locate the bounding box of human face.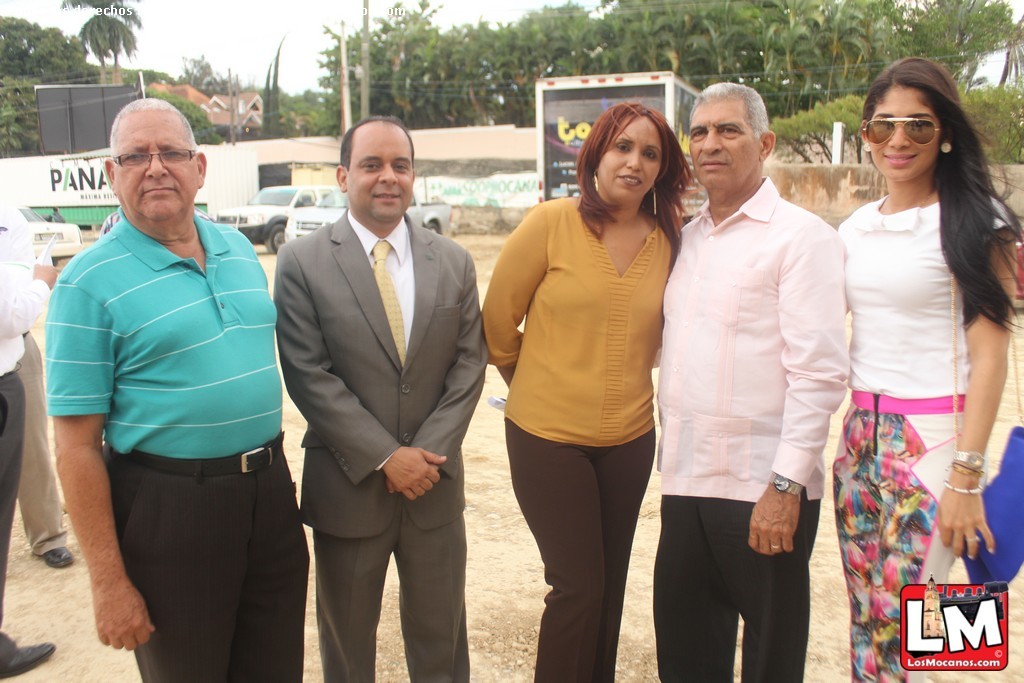
Bounding box: box=[689, 99, 757, 191].
